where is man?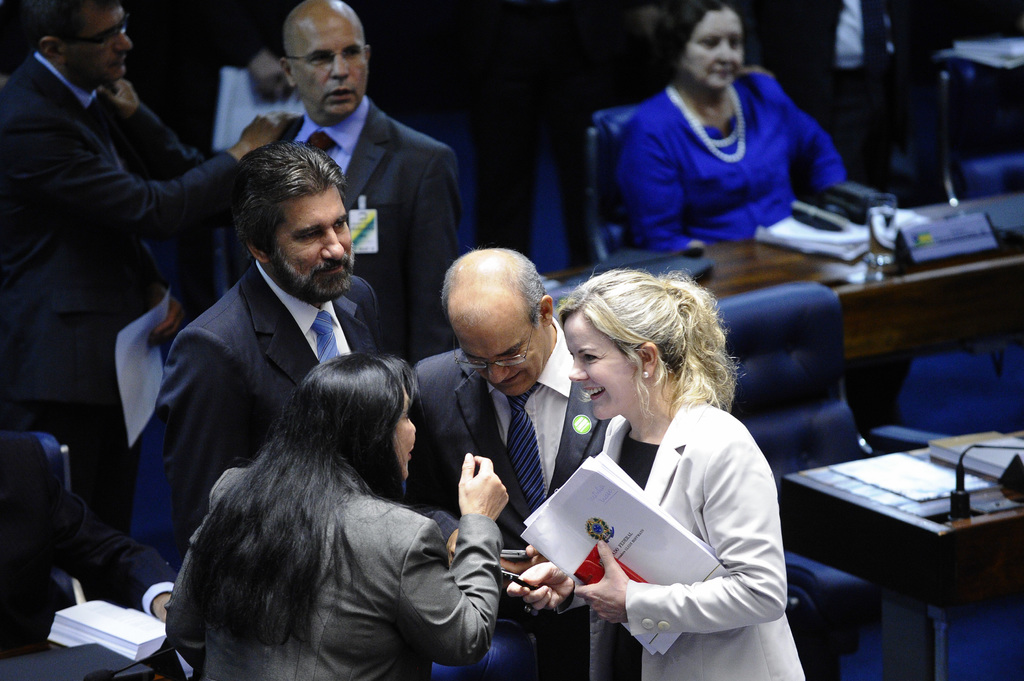
l=233, t=0, r=465, b=344.
